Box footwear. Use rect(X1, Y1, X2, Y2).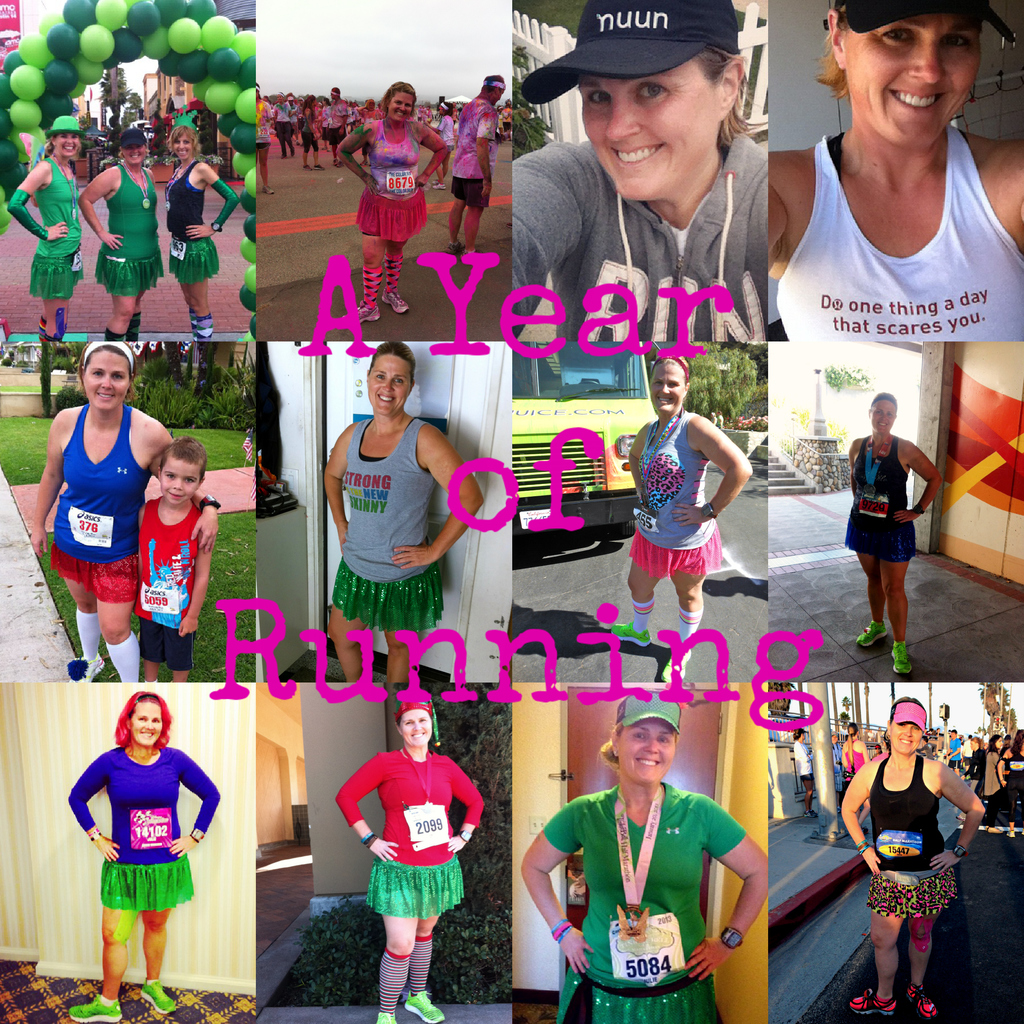
rect(313, 163, 324, 168).
